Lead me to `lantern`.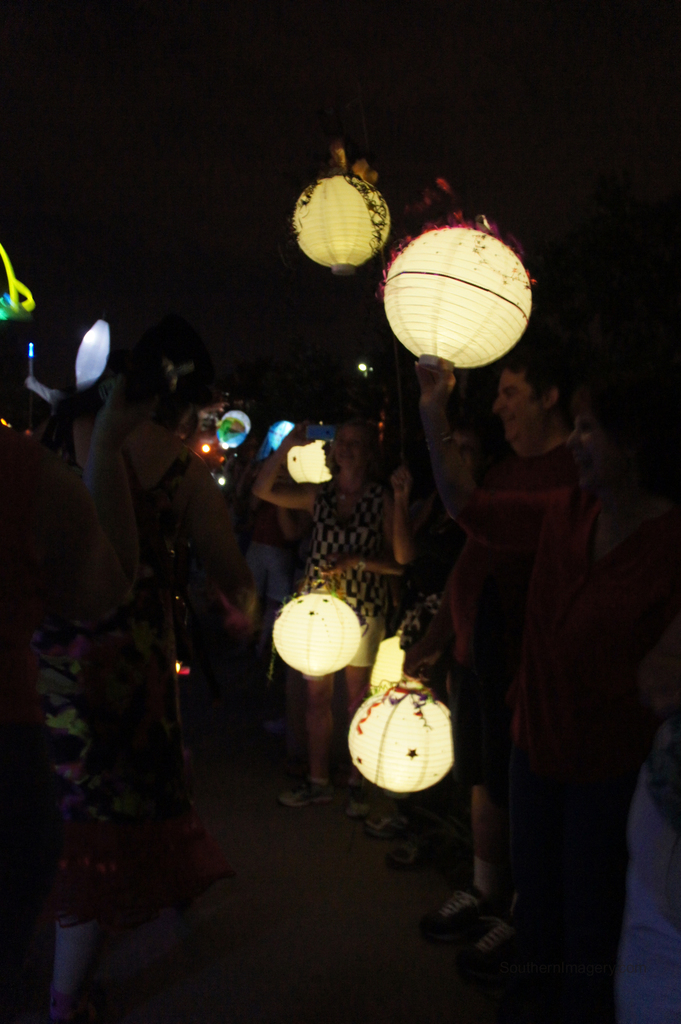
Lead to left=380, top=212, right=536, bottom=379.
